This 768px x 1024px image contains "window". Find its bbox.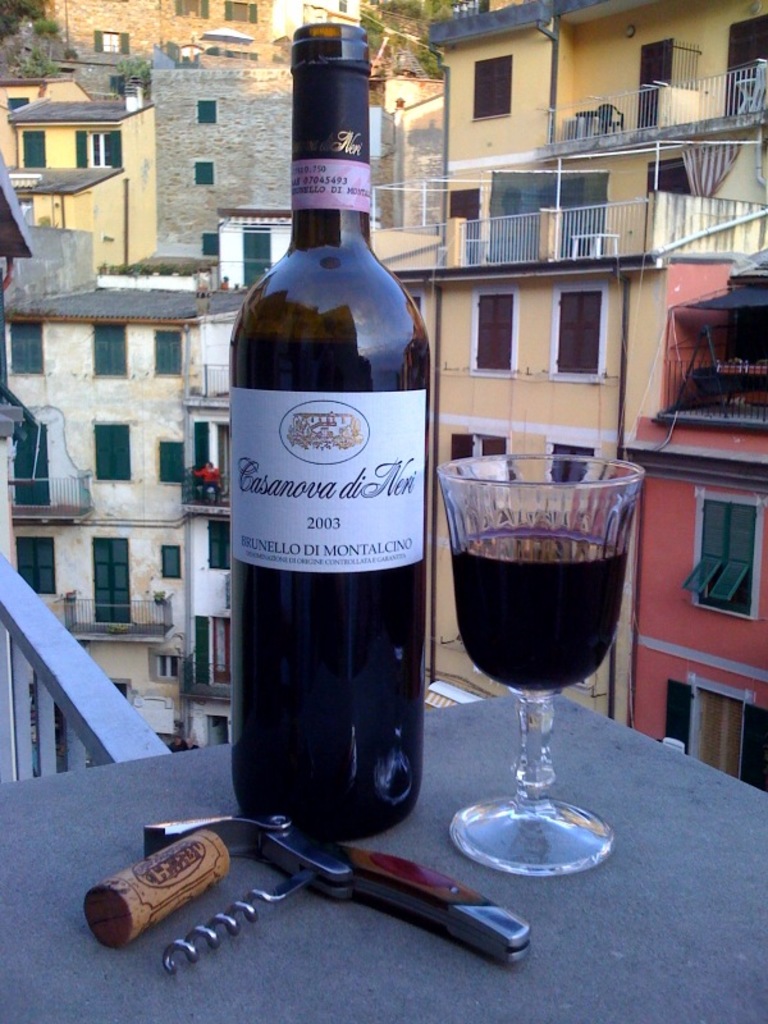
detection(547, 283, 613, 380).
